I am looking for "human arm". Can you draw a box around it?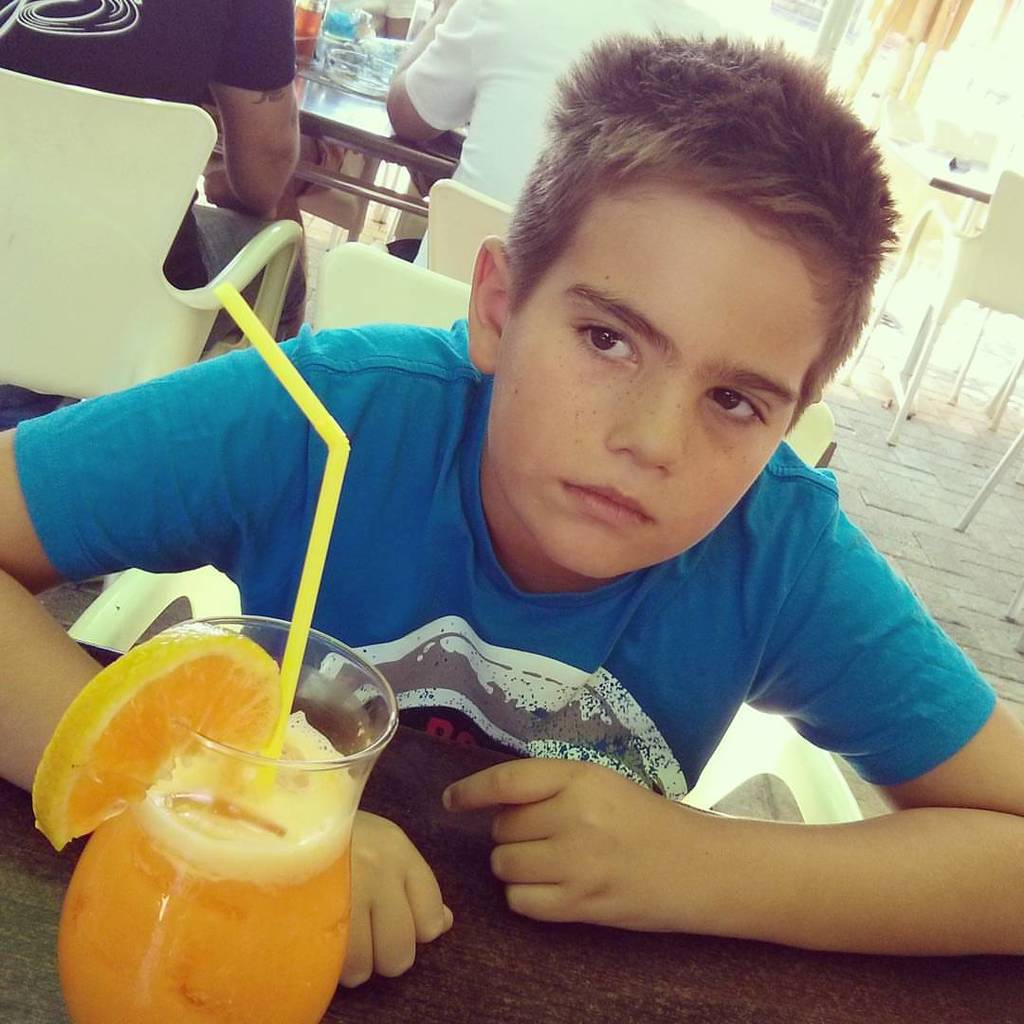
Sure, the bounding box is l=182, t=0, r=308, b=200.
